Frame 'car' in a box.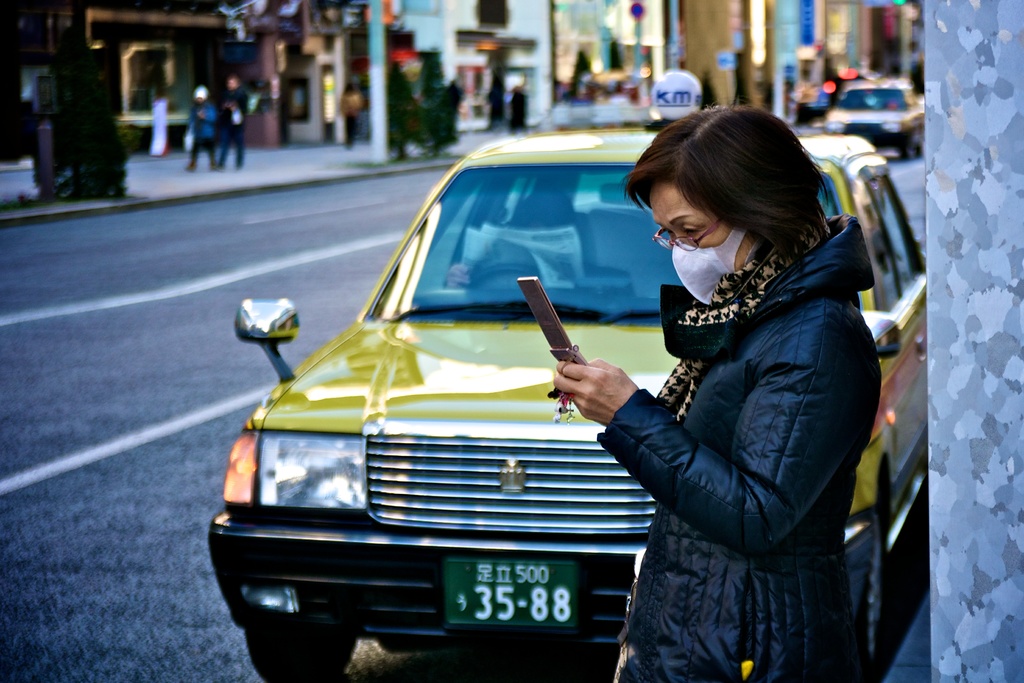
<box>824,78,926,154</box>.
